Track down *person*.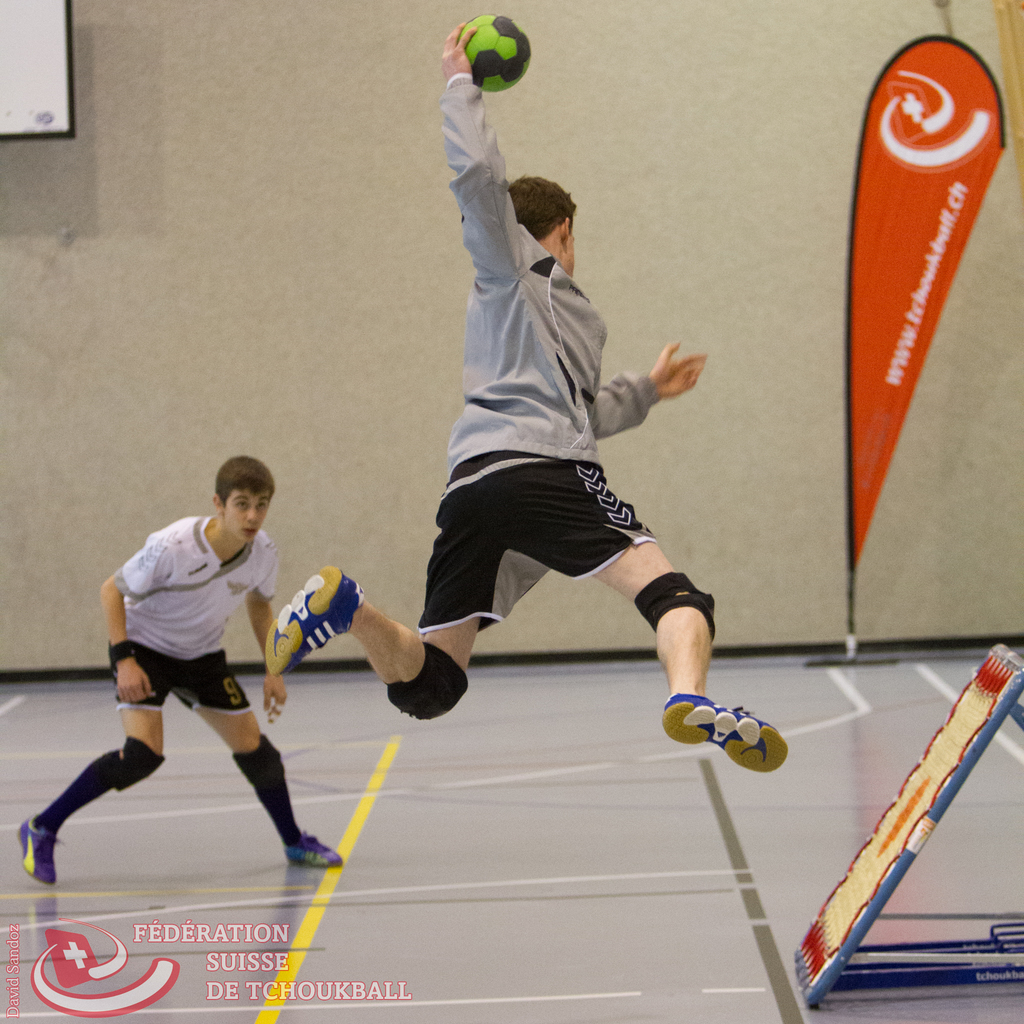
Tracked to 264 24 788 773.
